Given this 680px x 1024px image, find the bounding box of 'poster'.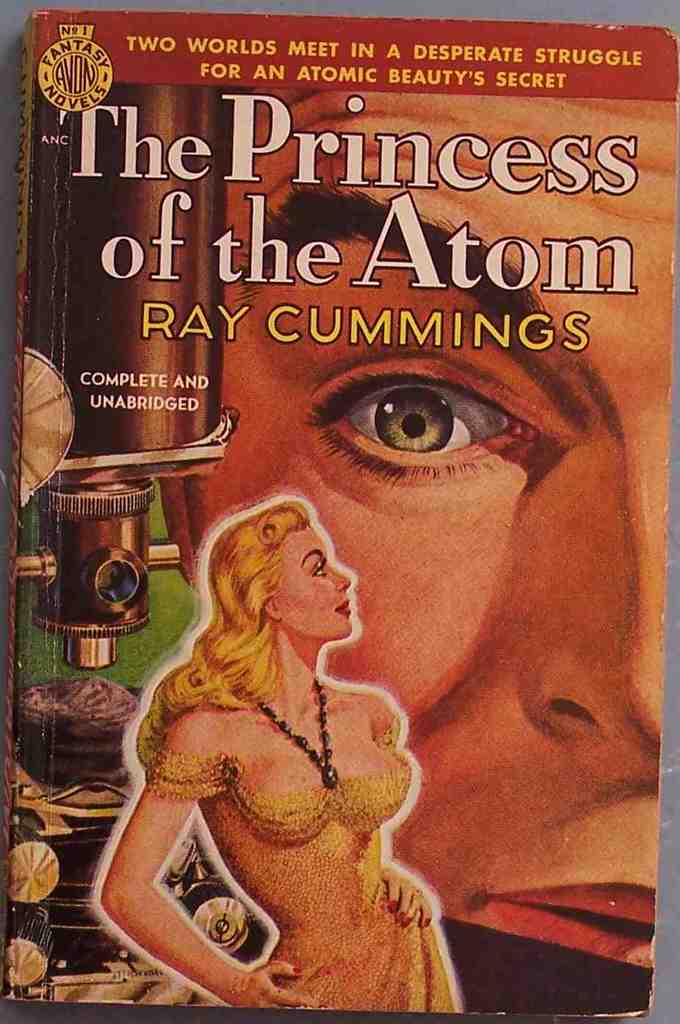
x1=0, y1=0, x2=679, y2=1021.
